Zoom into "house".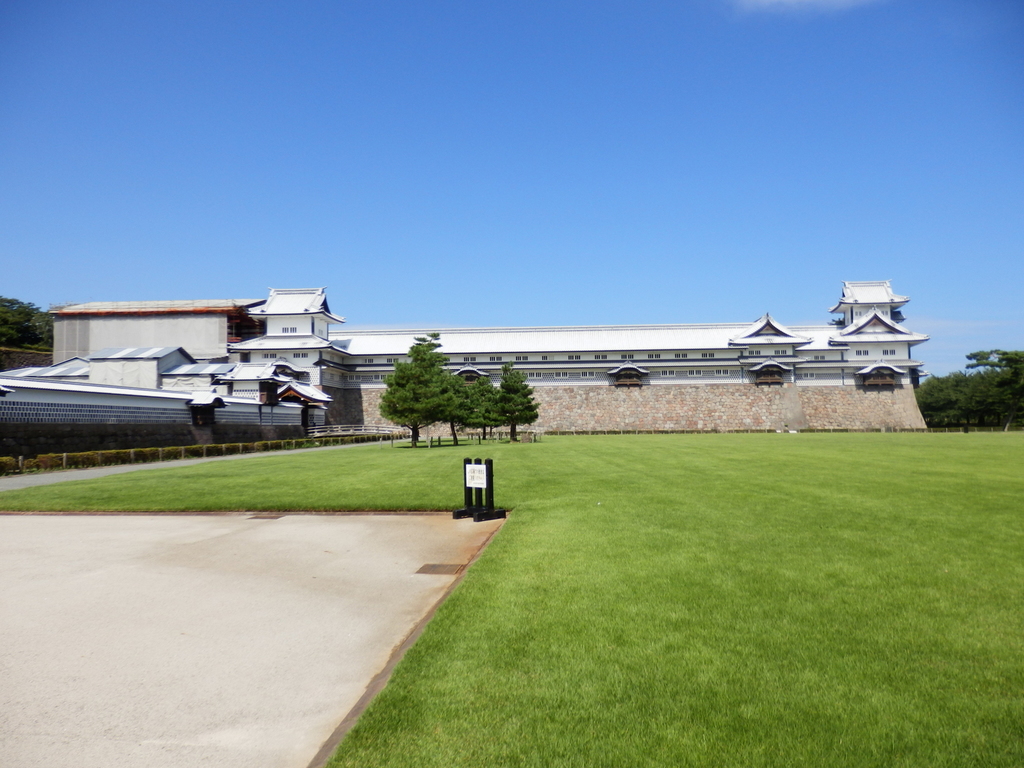
Zoom target: rect(326, 274, 929, 437).
